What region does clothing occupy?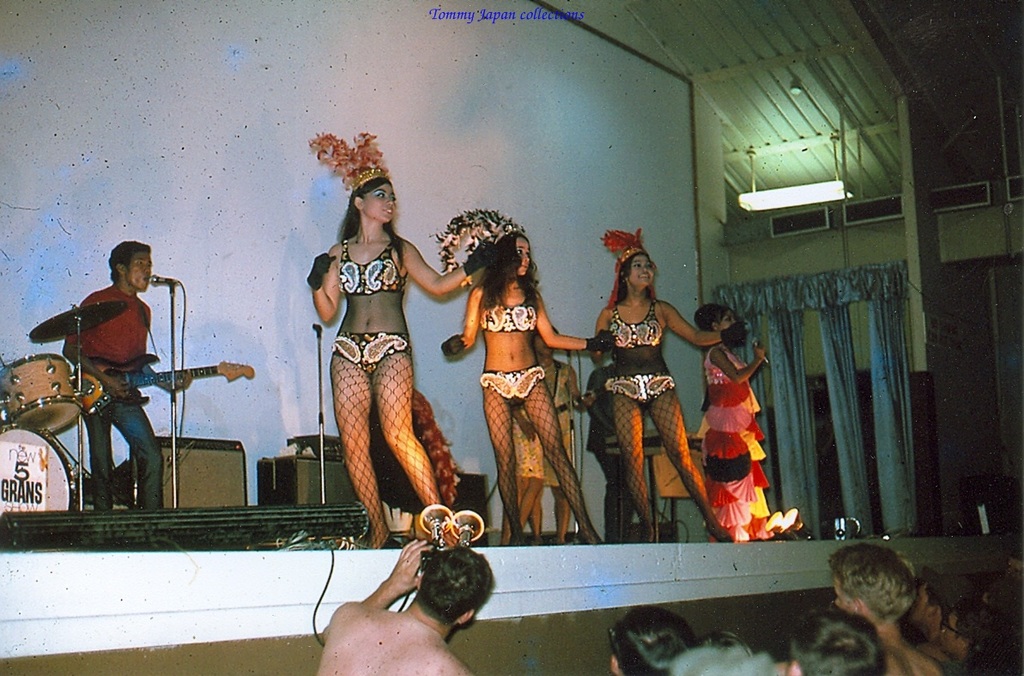
select_region(481, 363, 543, 405).
